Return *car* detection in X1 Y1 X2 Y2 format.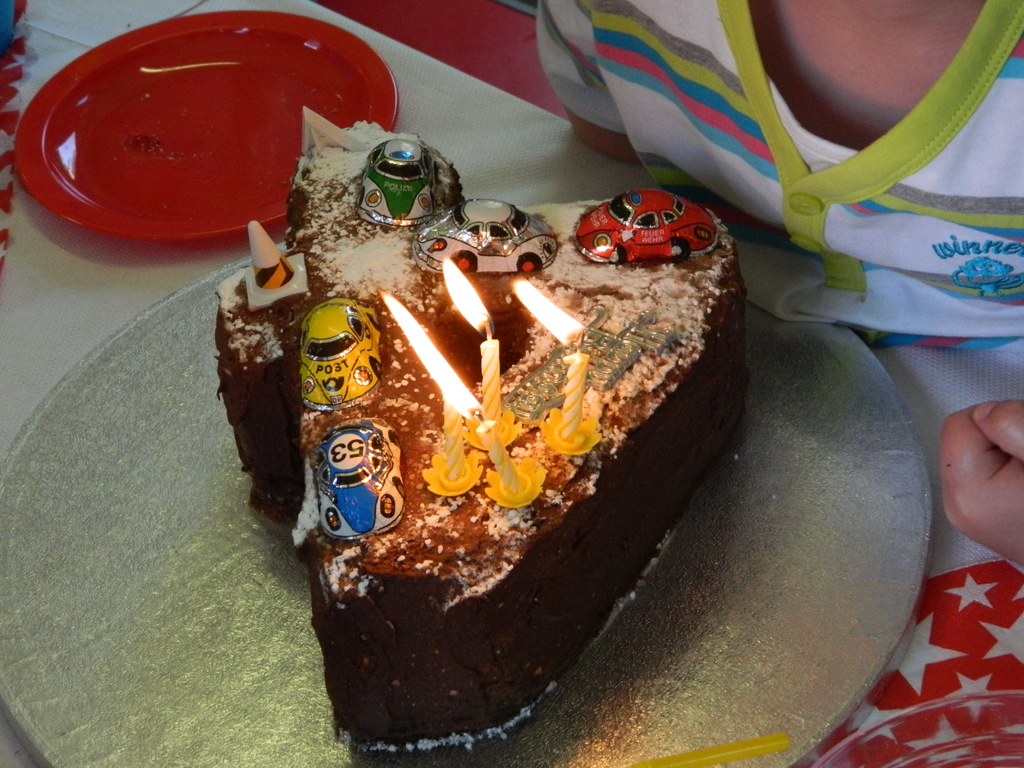
572 184 721 259.
